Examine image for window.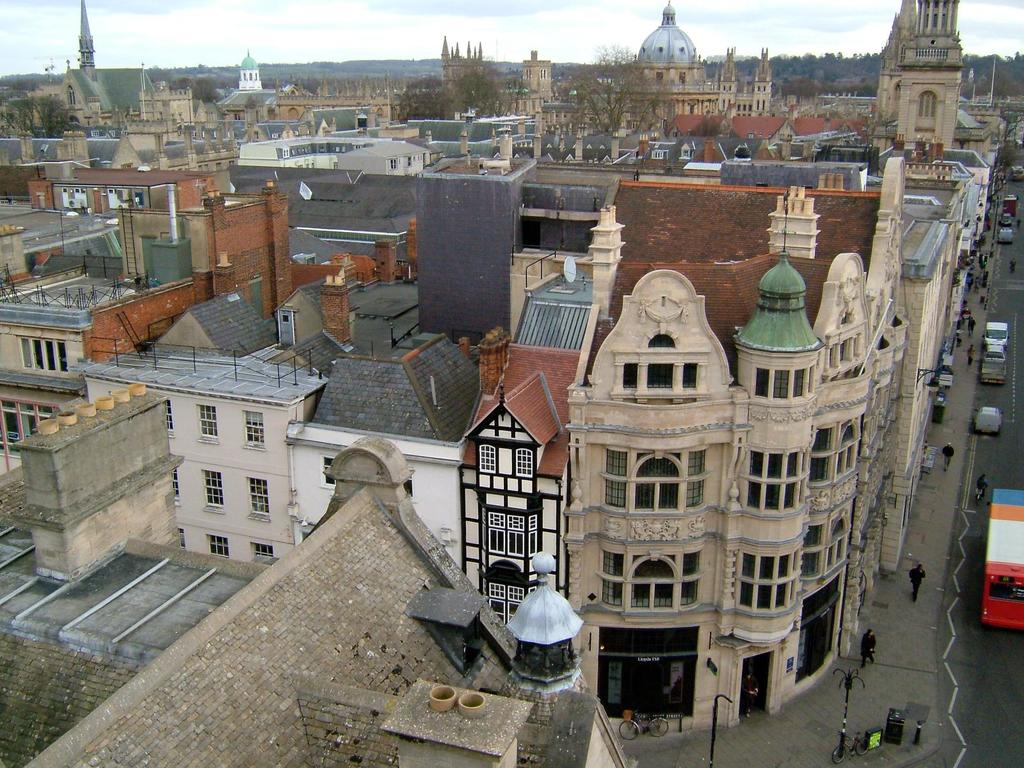
Examination result: select_region(200, 470, 223, 512).
